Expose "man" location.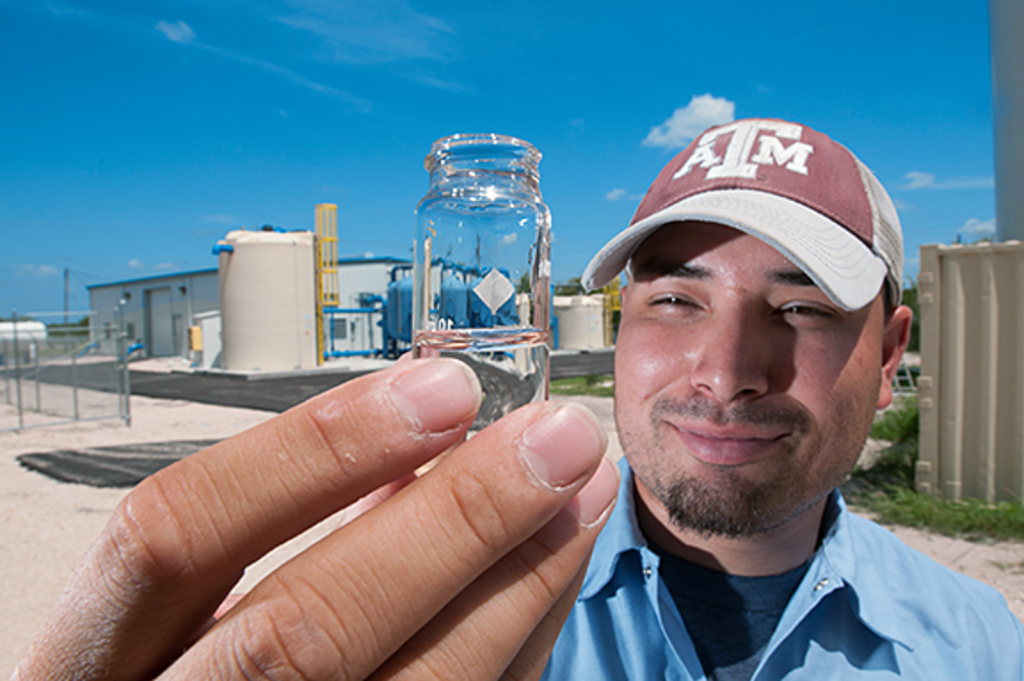
Exposed at x1=4, y1=119, x2=1022, y2=679.
